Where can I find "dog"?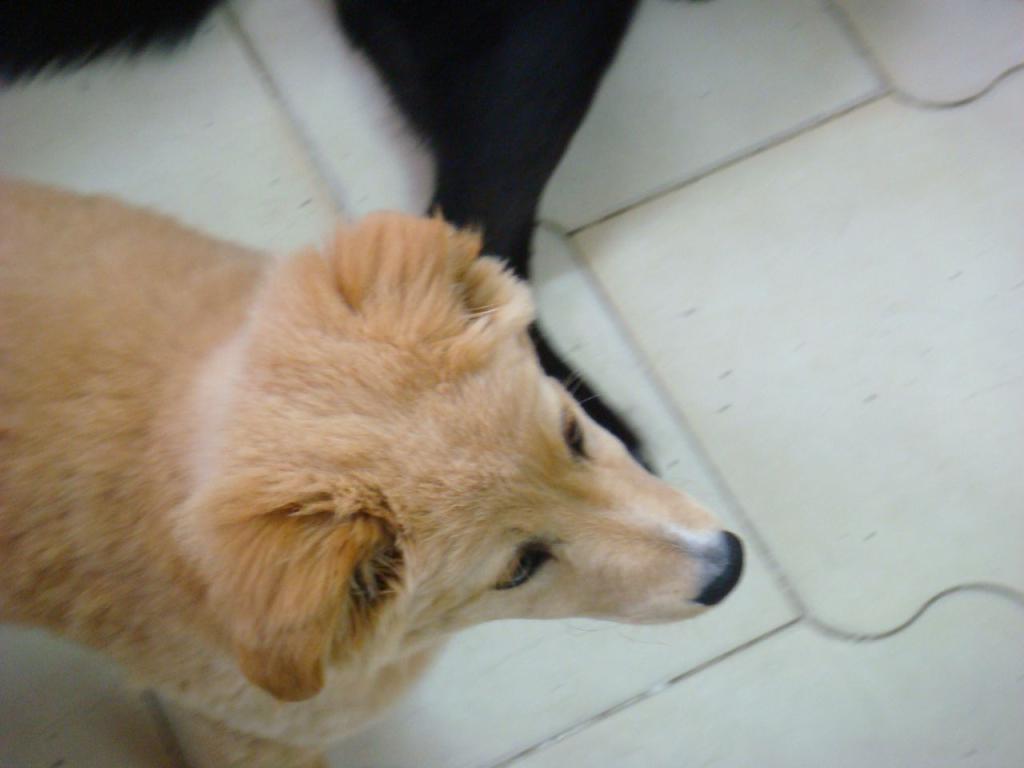
You can find it at [x1=0, y1=170, x2=745, y2=767].
